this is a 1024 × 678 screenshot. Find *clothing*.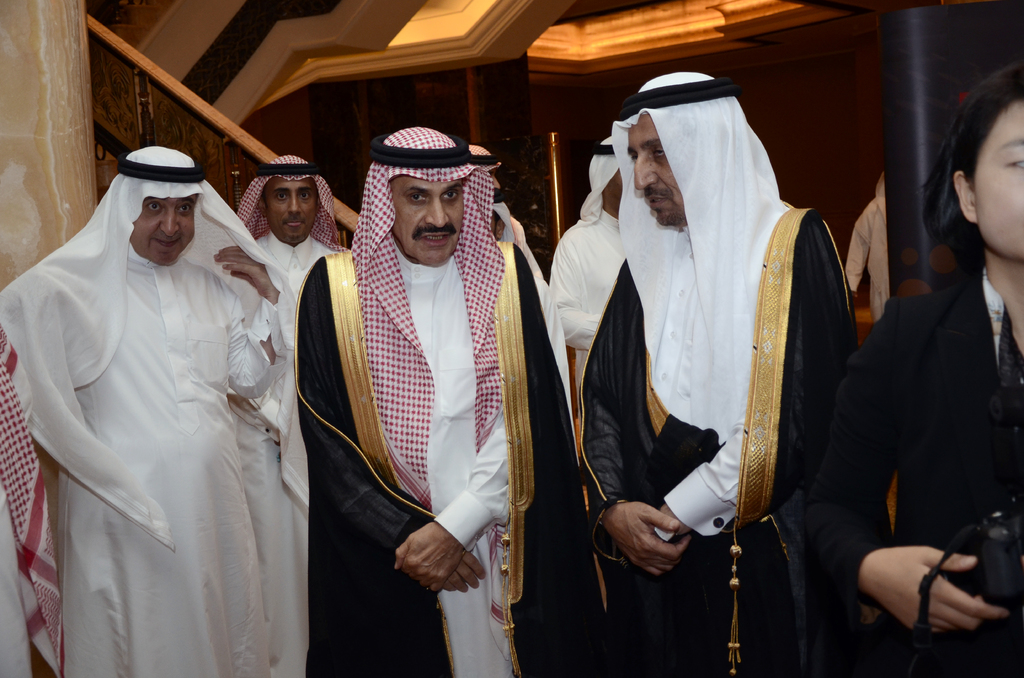
Bounding box: locate(545, 213, 630, 384).
